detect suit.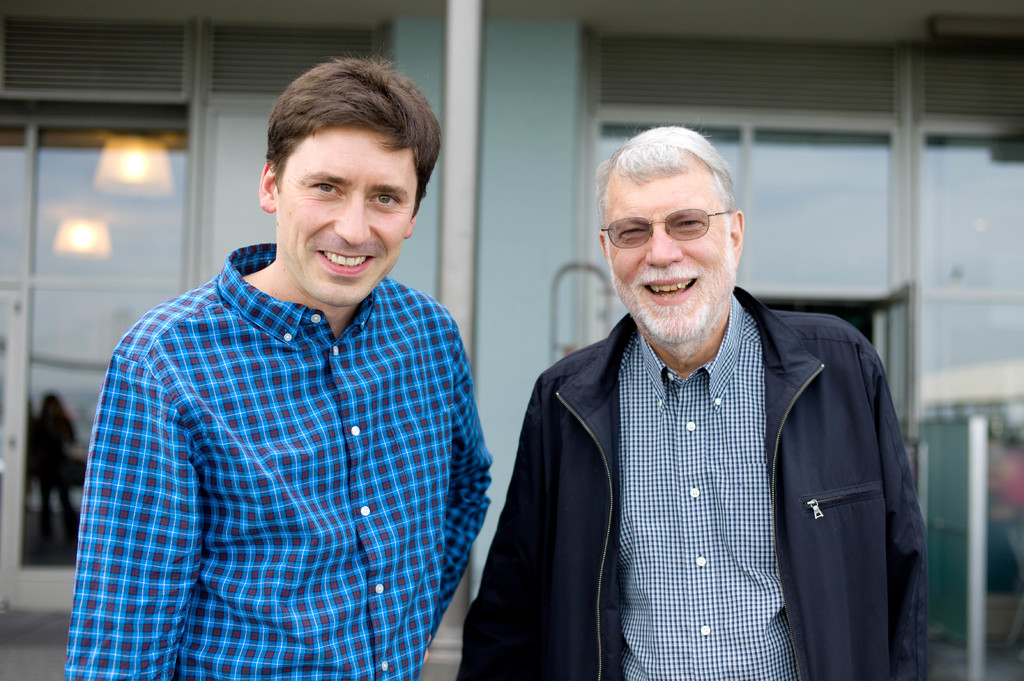
Detected at Rect(464, 209, 925, 673).
